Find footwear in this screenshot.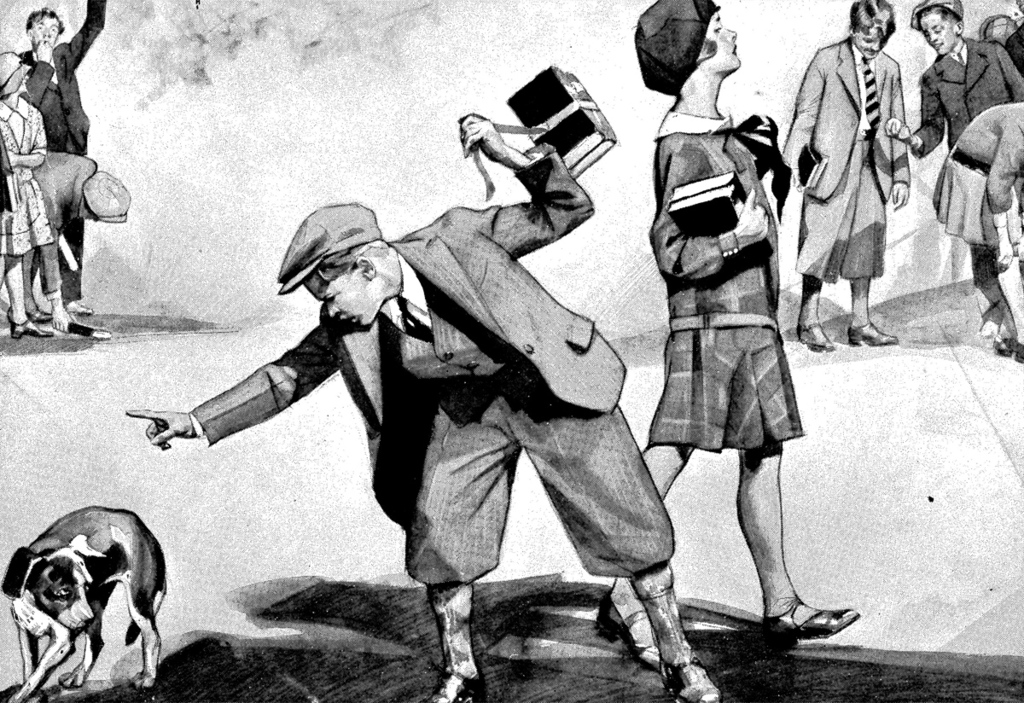
The bounding box for footwear is crop(596, 591, 663, 671).
